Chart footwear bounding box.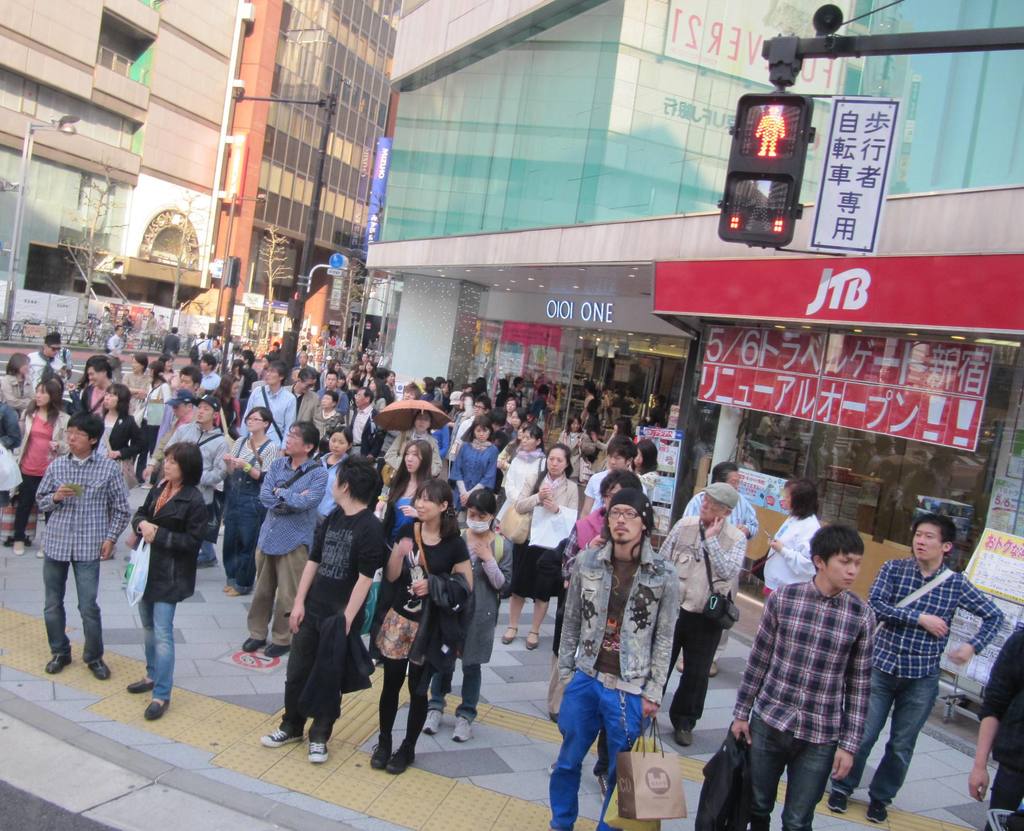
Charted: x1=264, y1=641, x2=291, y2=661.
